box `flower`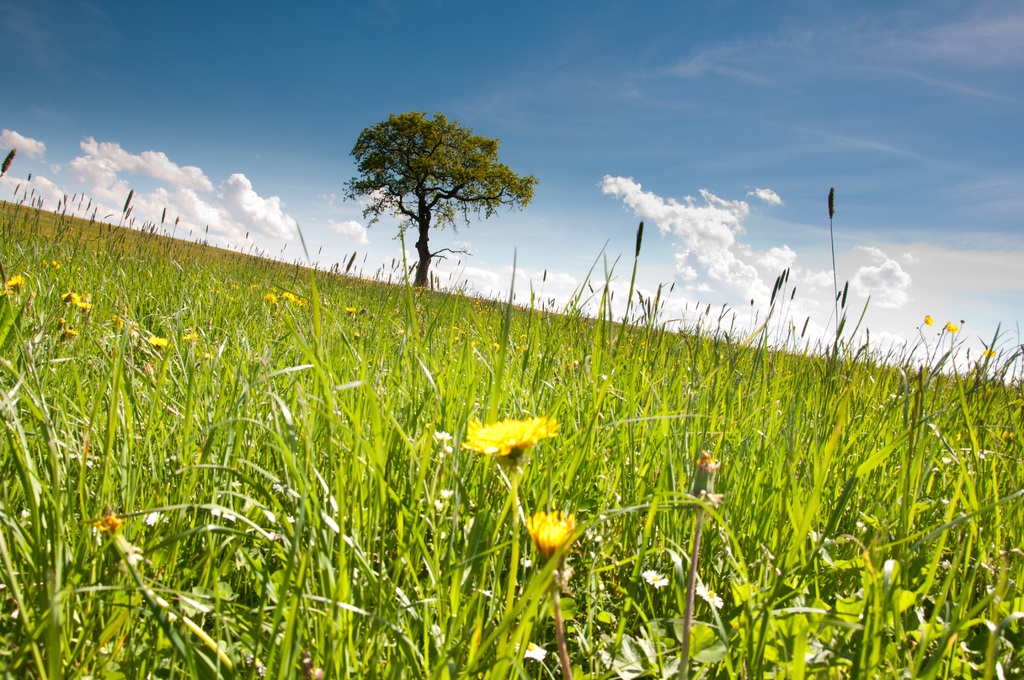
{"left": 924, "top": 307, "right": 938, "bottom": 327}
